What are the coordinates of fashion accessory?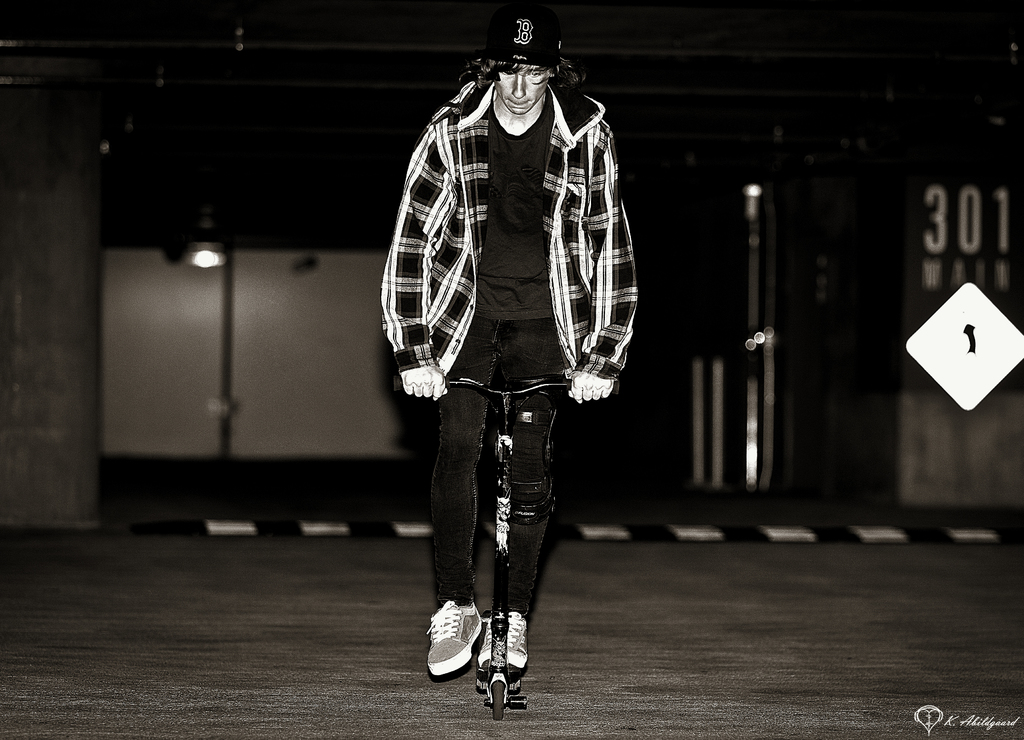
rect(422, 596, 483, 672).
